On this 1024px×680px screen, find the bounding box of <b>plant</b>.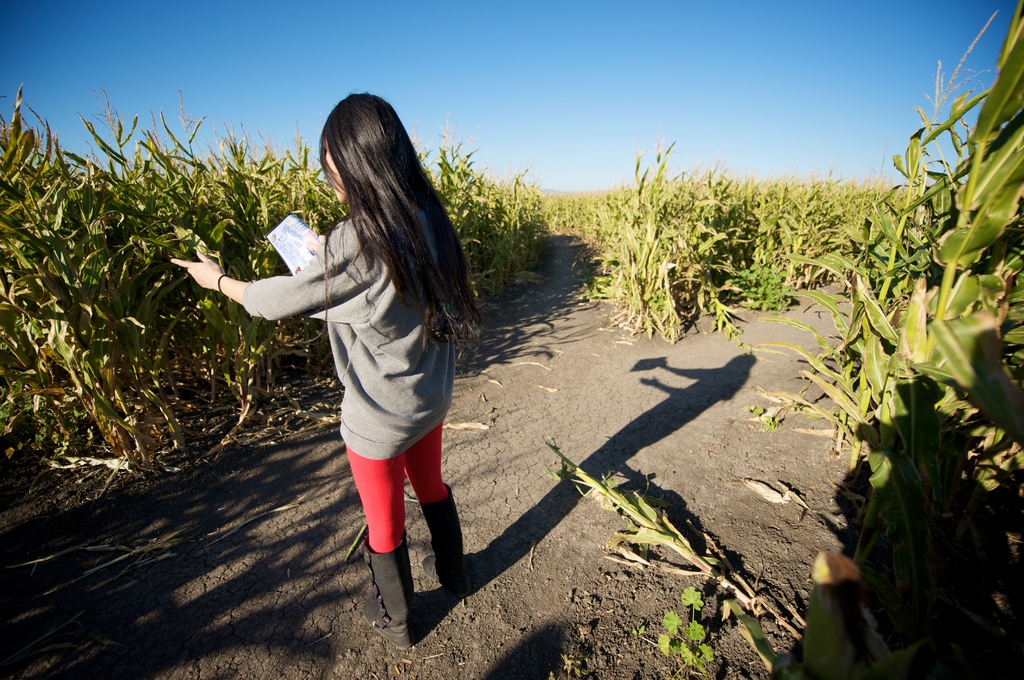
Bounding box: rect(7, 111, 595, 524).
